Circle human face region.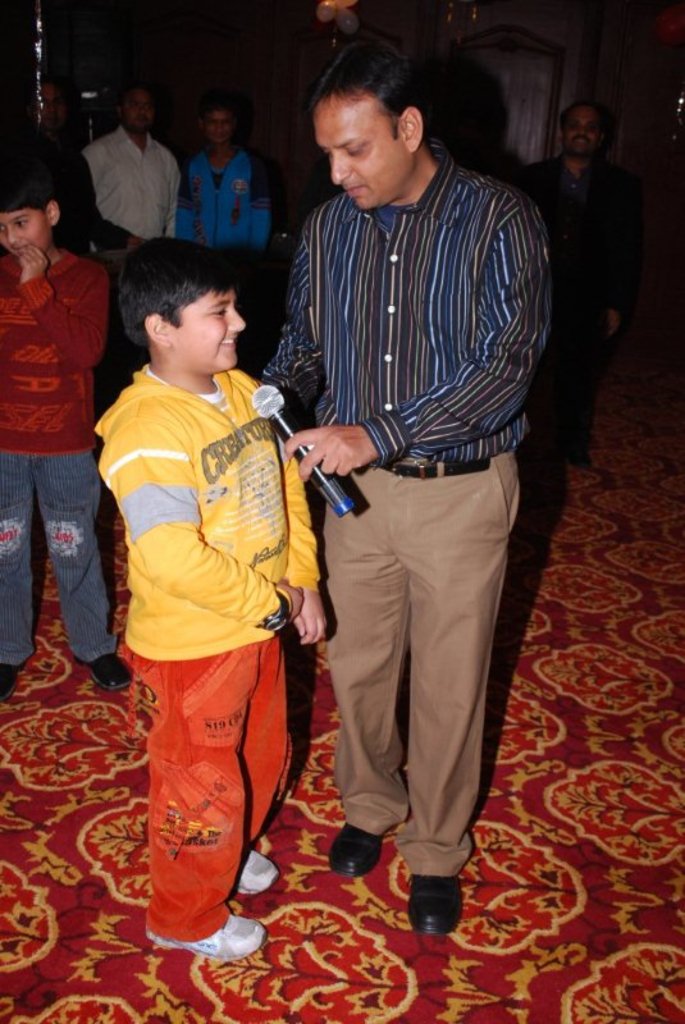
Region: rect(170, 289, 247, 374).
